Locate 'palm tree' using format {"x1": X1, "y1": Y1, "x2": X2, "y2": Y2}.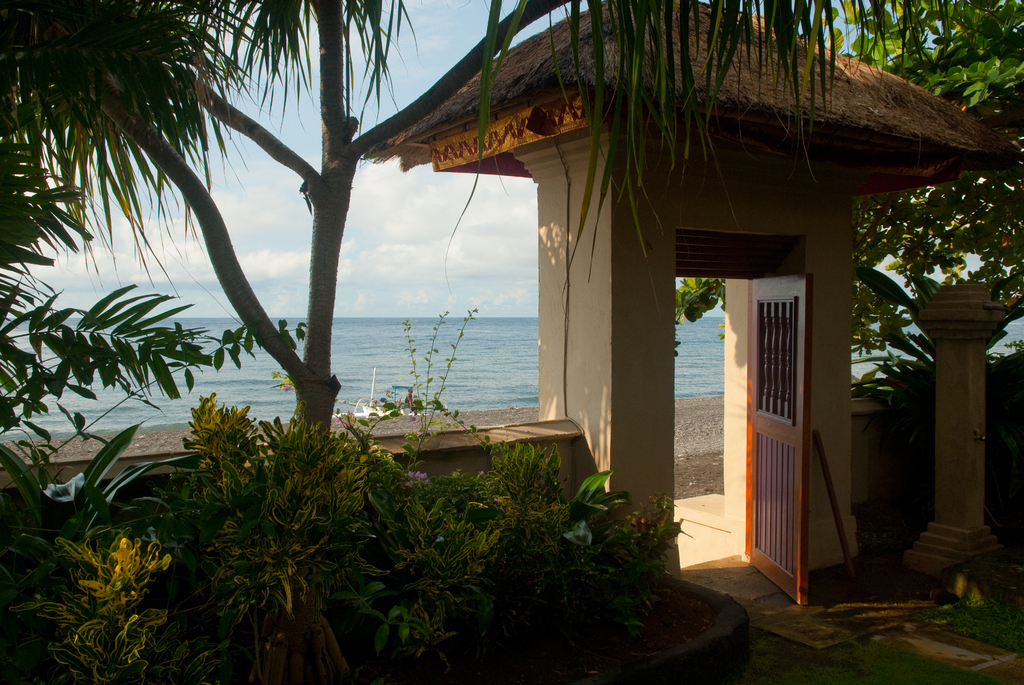
{"x1": 0, "y1": 125, "x2": 198, "y2": 458}.
